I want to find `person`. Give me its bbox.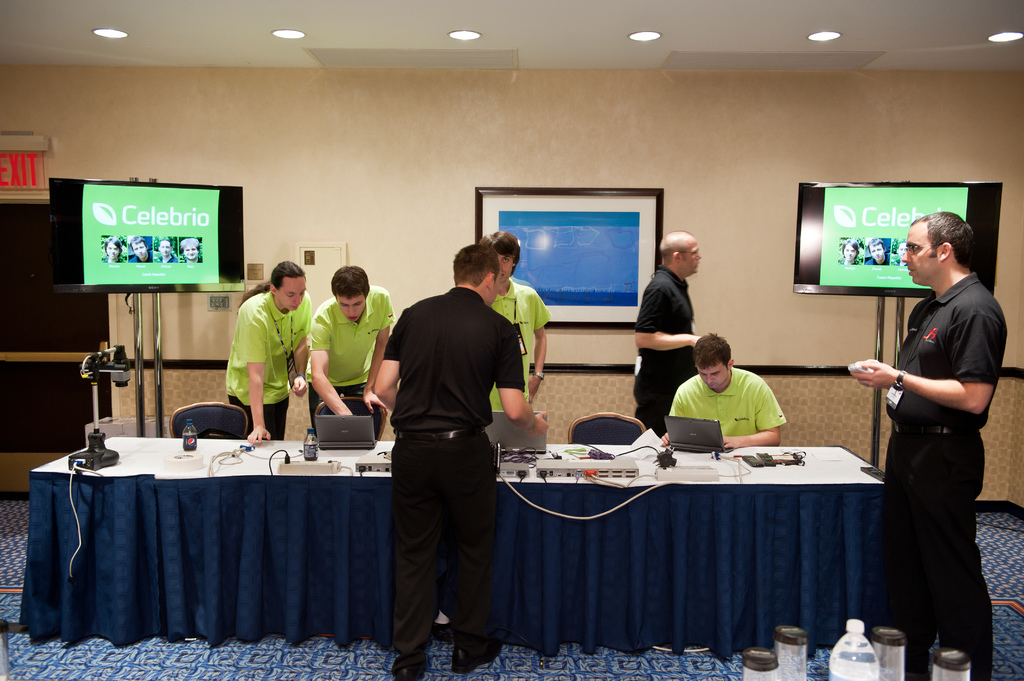
detection(630, 227, 717, 437).
